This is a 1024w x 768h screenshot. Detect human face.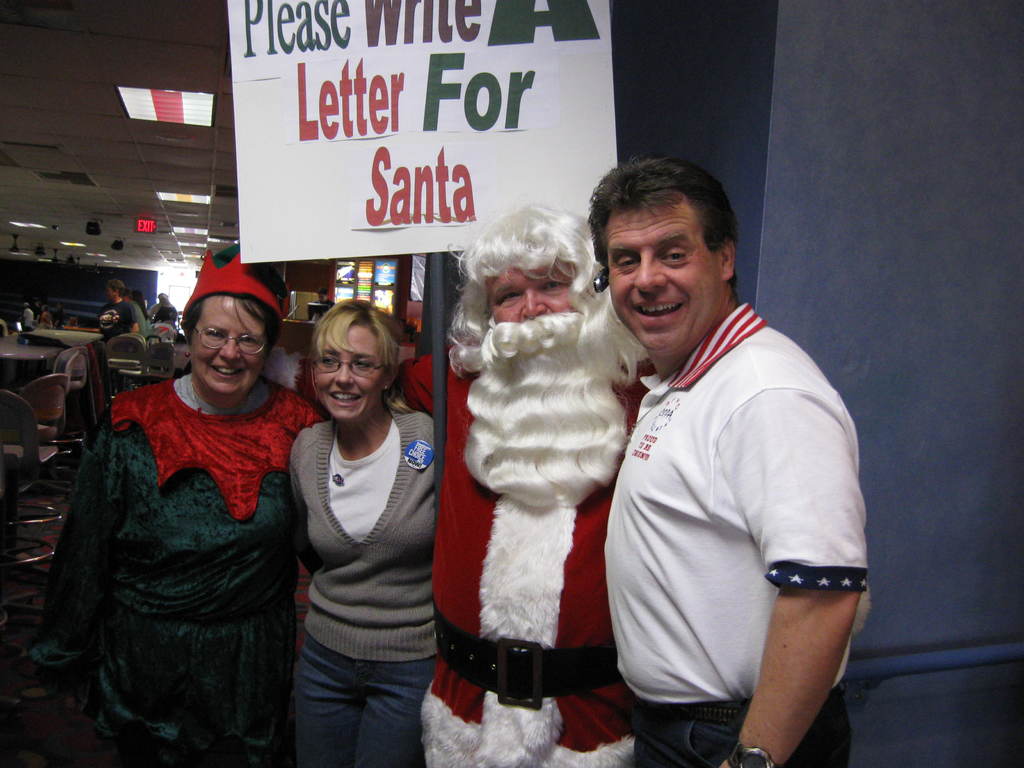
bbox=(108, 285, 116, 300).
